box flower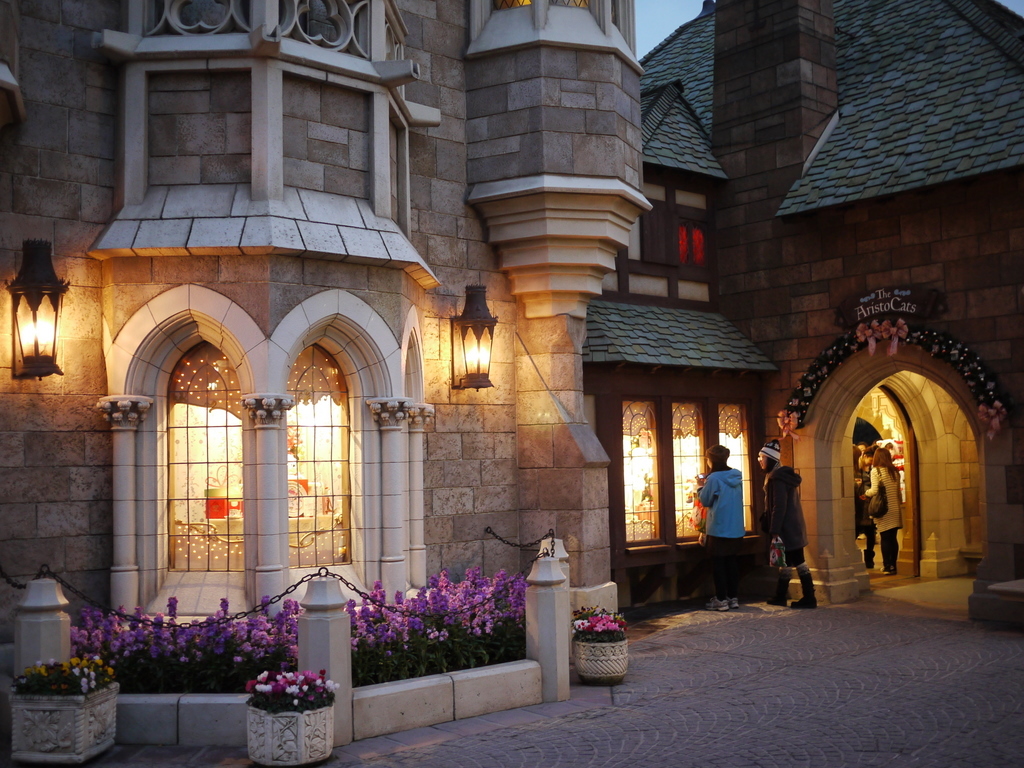
931:345:938:352
